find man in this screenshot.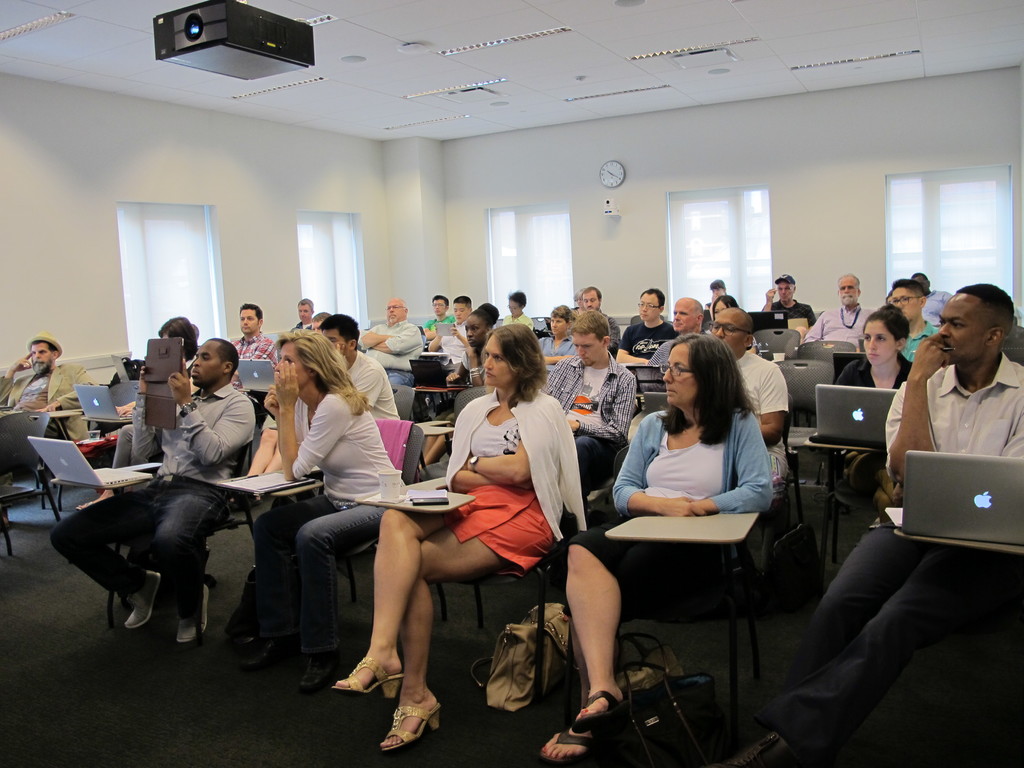
The bounding box for man is <box>530,316,653,506</box>.
